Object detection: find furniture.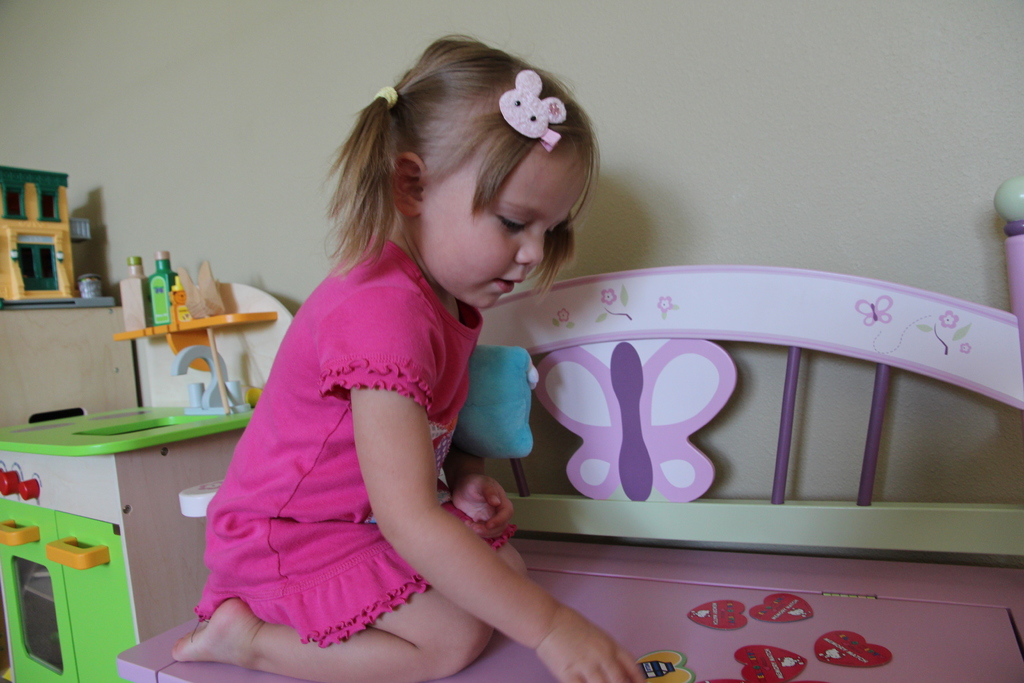
(x1=0, y1=272, x2=295, y2=682).
